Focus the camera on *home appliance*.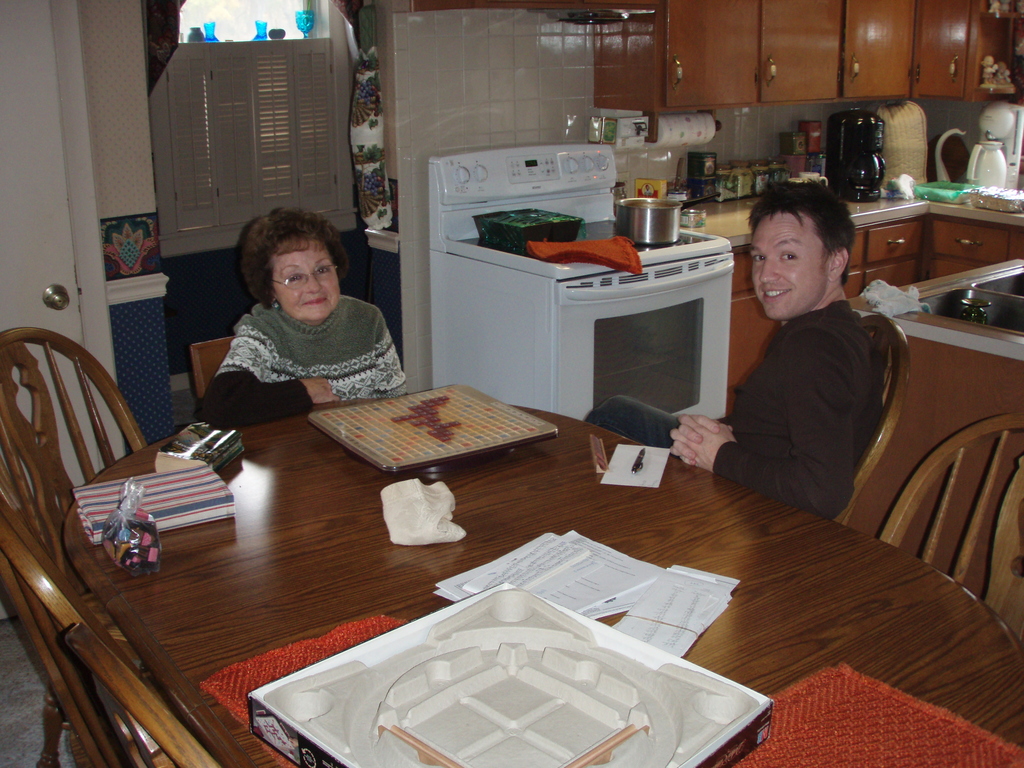
Focus region: <bbox>417, 162, 732, 456</bbox>.
